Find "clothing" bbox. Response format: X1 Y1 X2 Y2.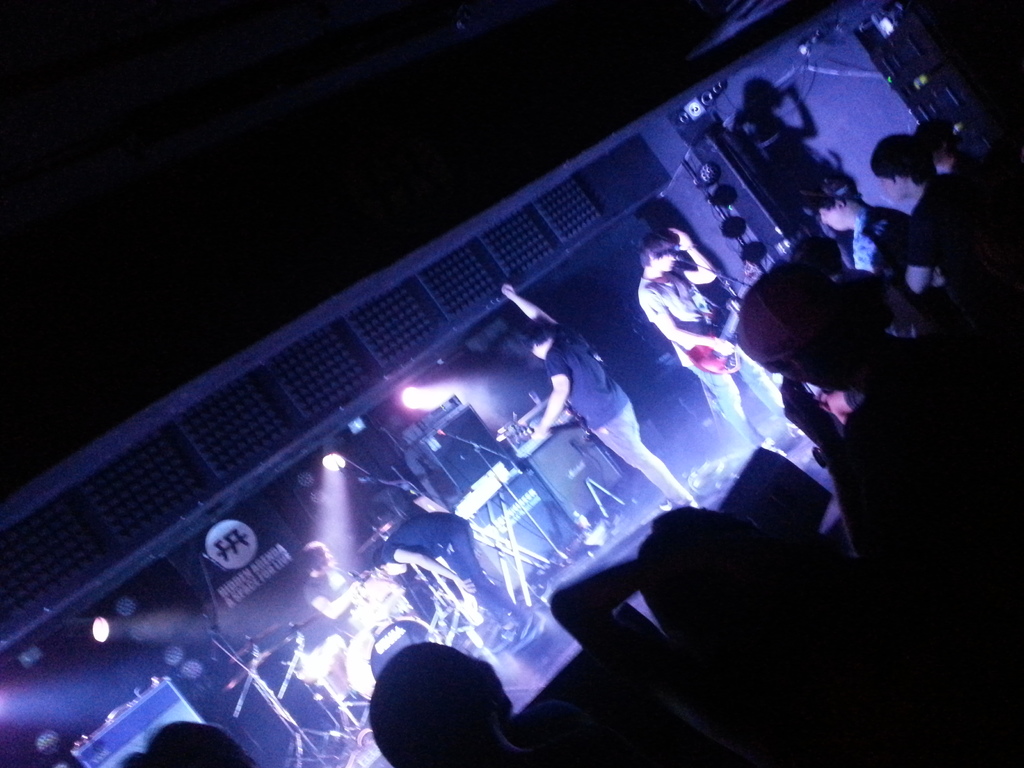
541 326 686 504.
